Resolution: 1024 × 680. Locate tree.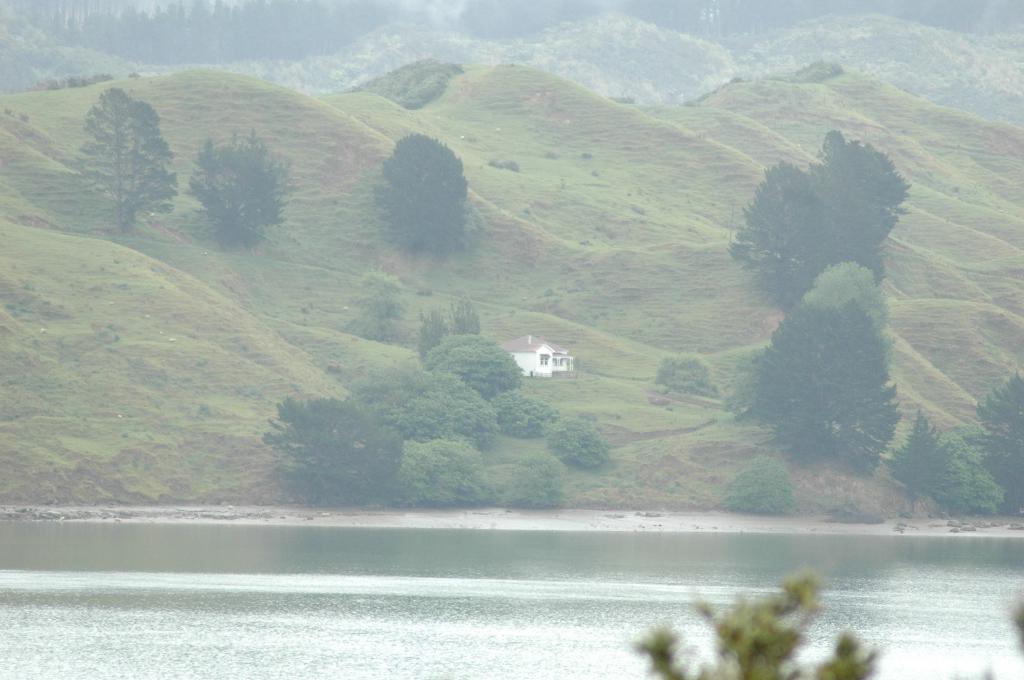
956/364/1023/521.
